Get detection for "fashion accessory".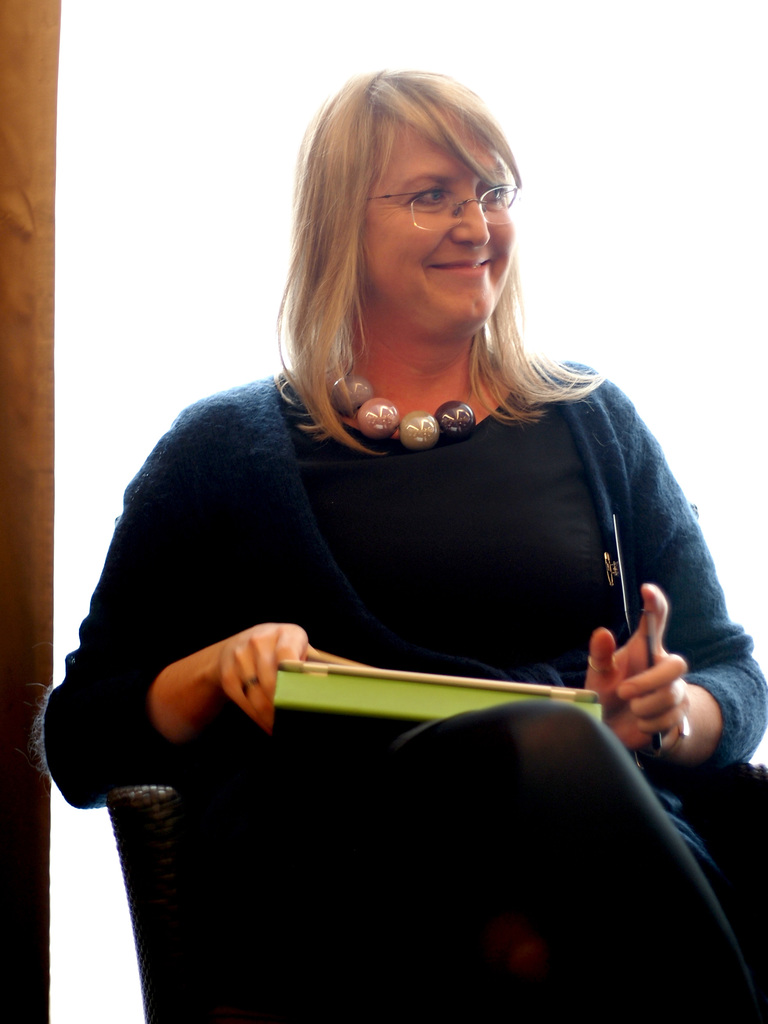
Detection: 321/367/480/449.
